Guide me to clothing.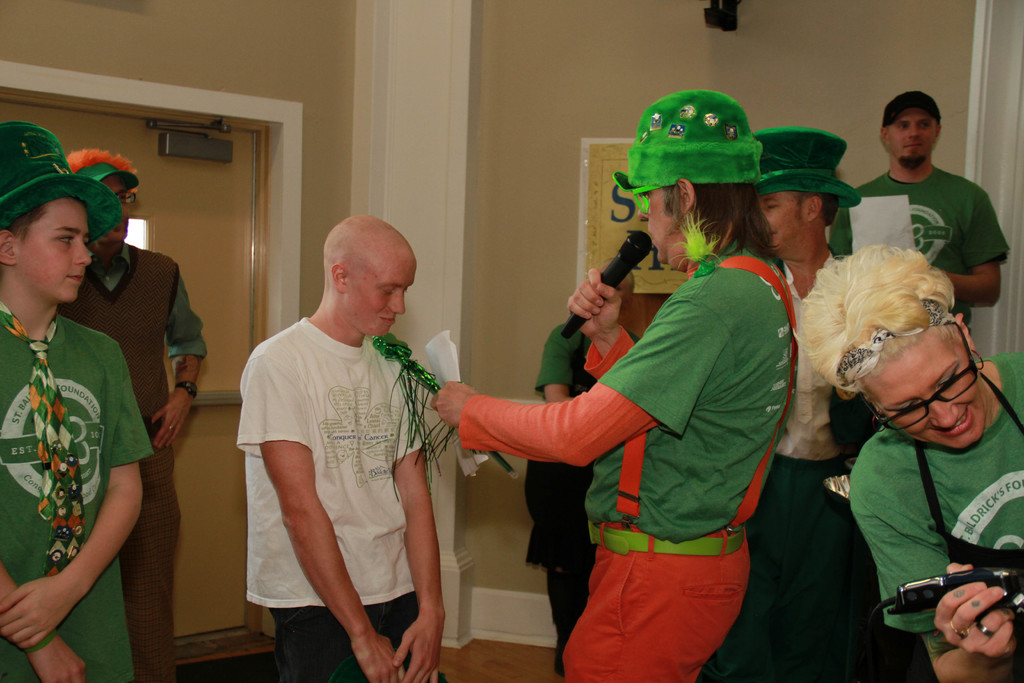
Guidance: <bbox>236, 316, 426, 682</bbox>.
